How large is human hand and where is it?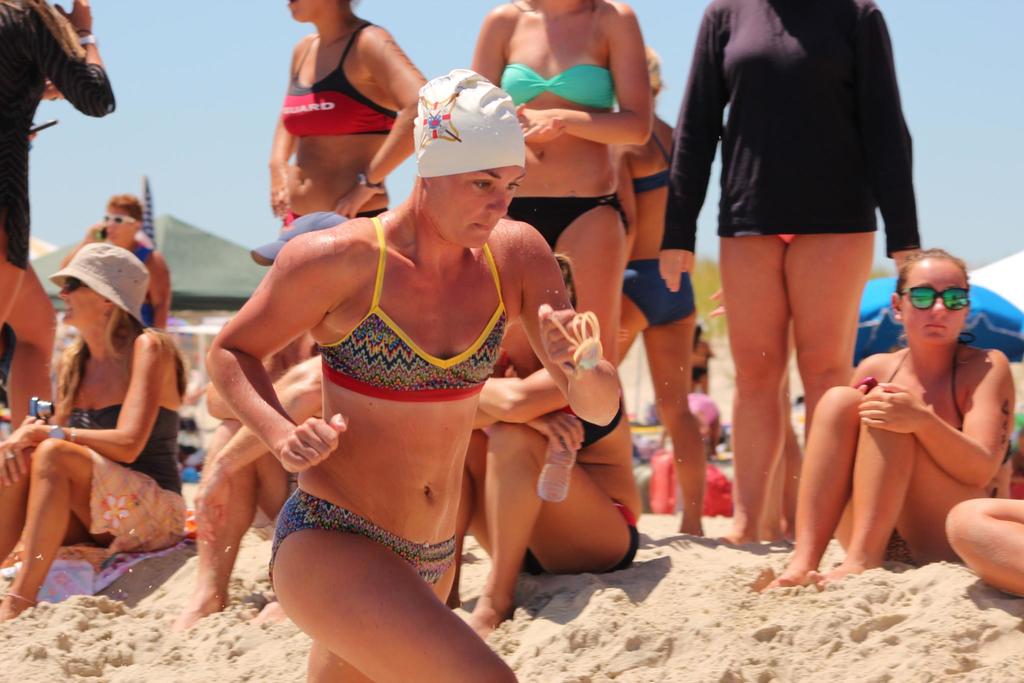
Bounding box: (894, 247, 924, 270).
